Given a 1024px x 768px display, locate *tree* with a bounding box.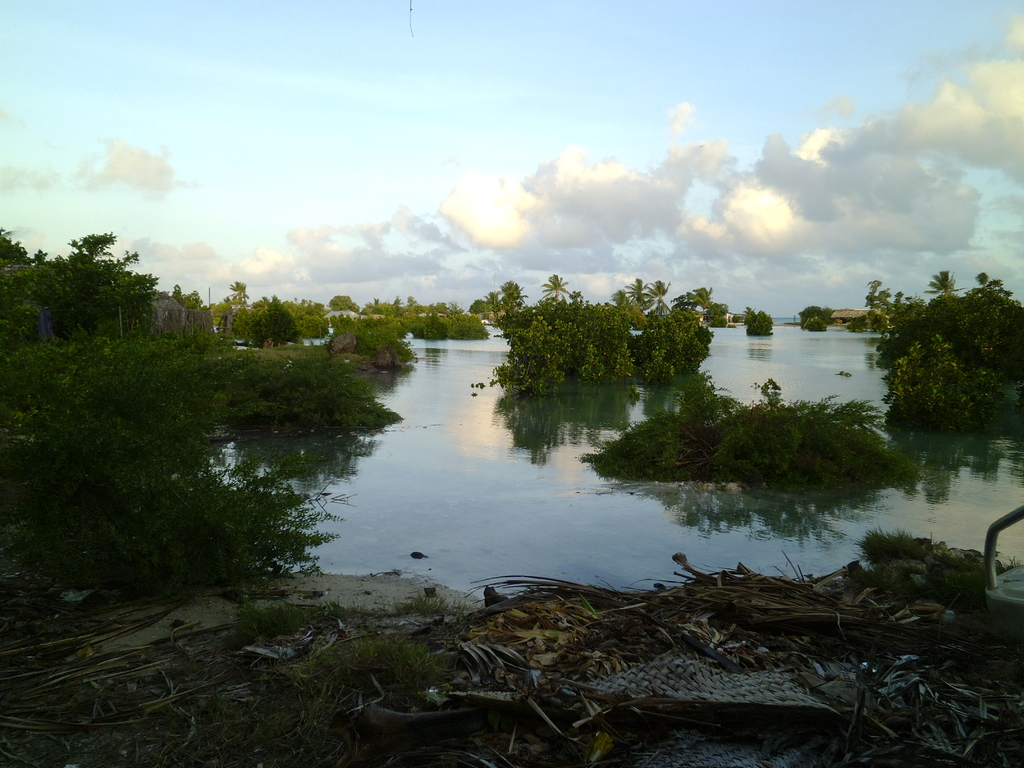
Located: 627,273,650,309.
